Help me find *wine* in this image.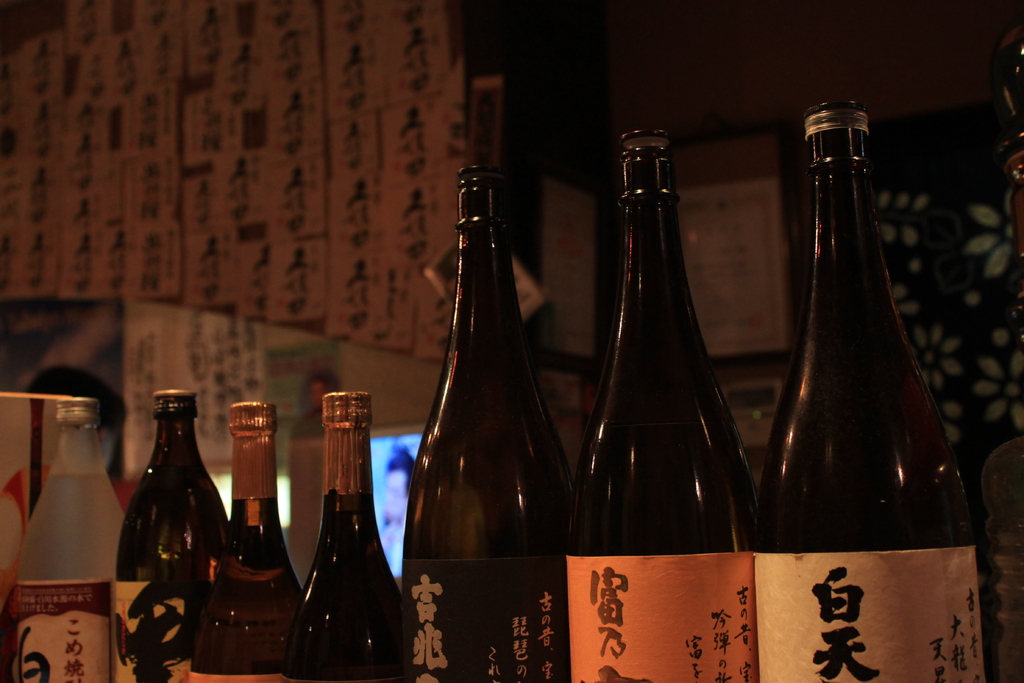
Found it: pyautogui.locateOnScreen(754, 90, 975, 682).
